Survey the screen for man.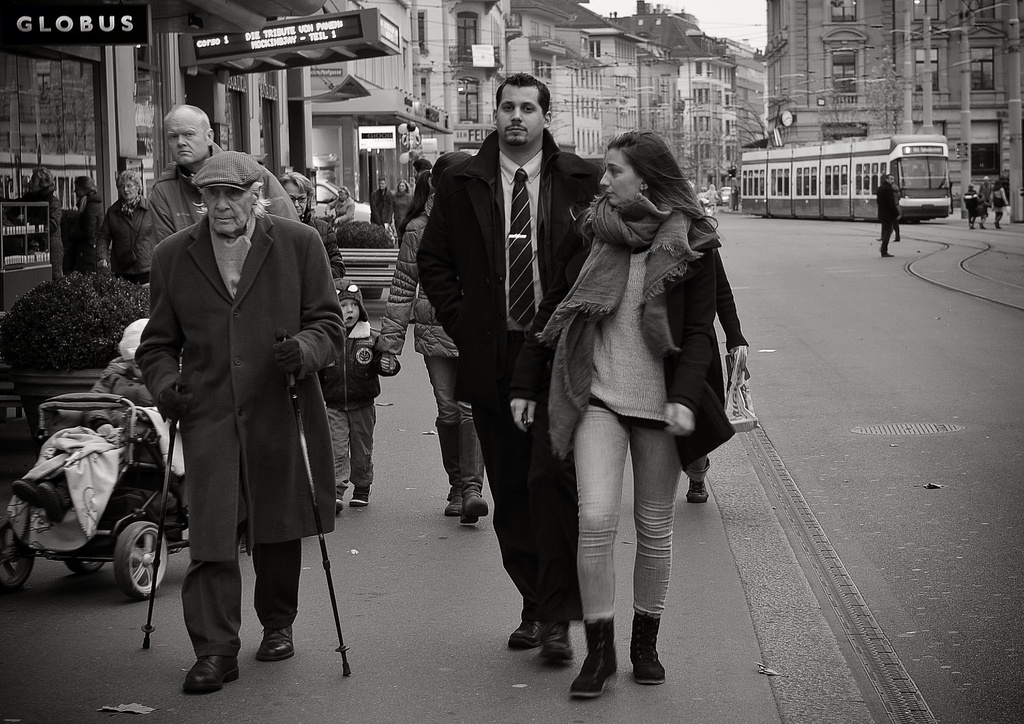
Survey found: (left=415, top=70, right=605, bottom=664).
